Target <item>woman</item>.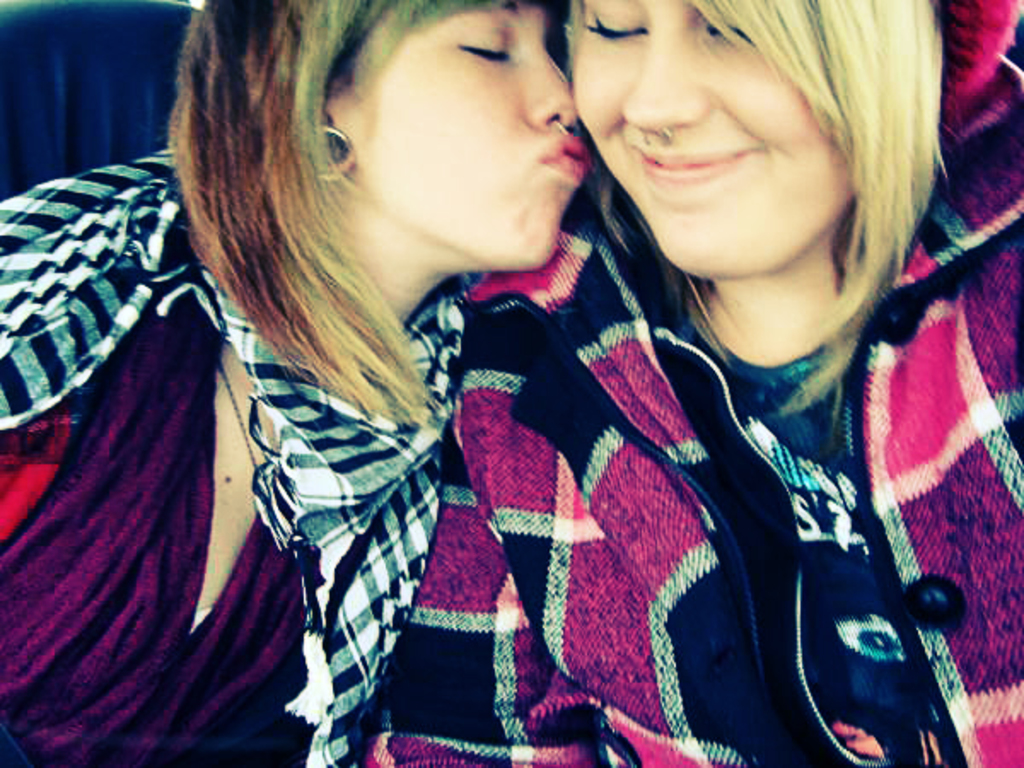
Target region: box(0, 0, 591, 766).
